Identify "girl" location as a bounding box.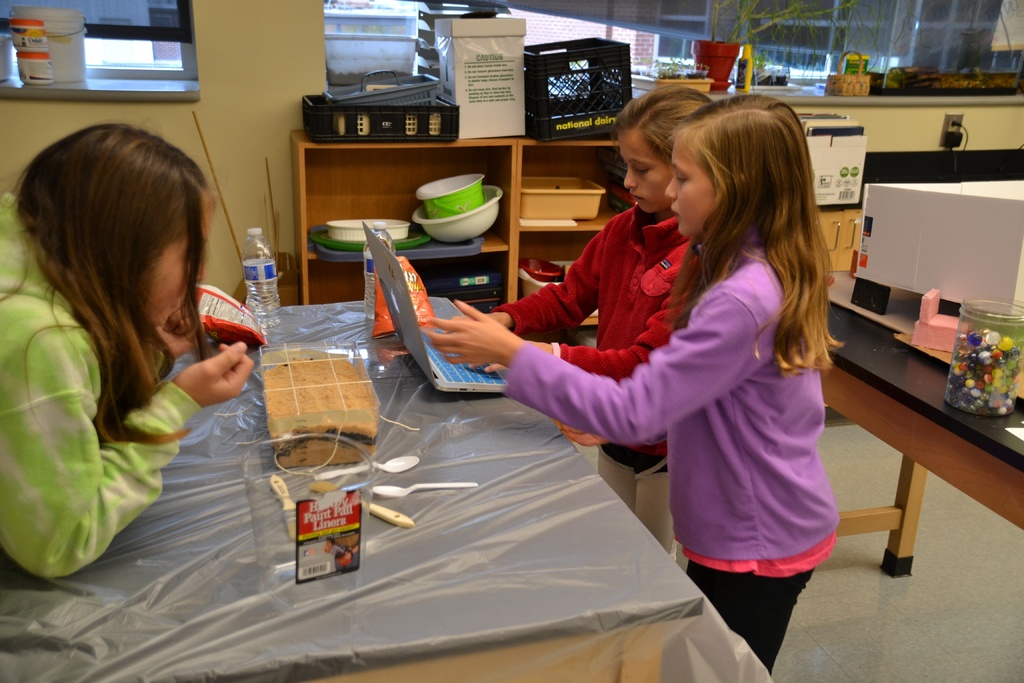
<region>0, 124, 252, 577</region>.
